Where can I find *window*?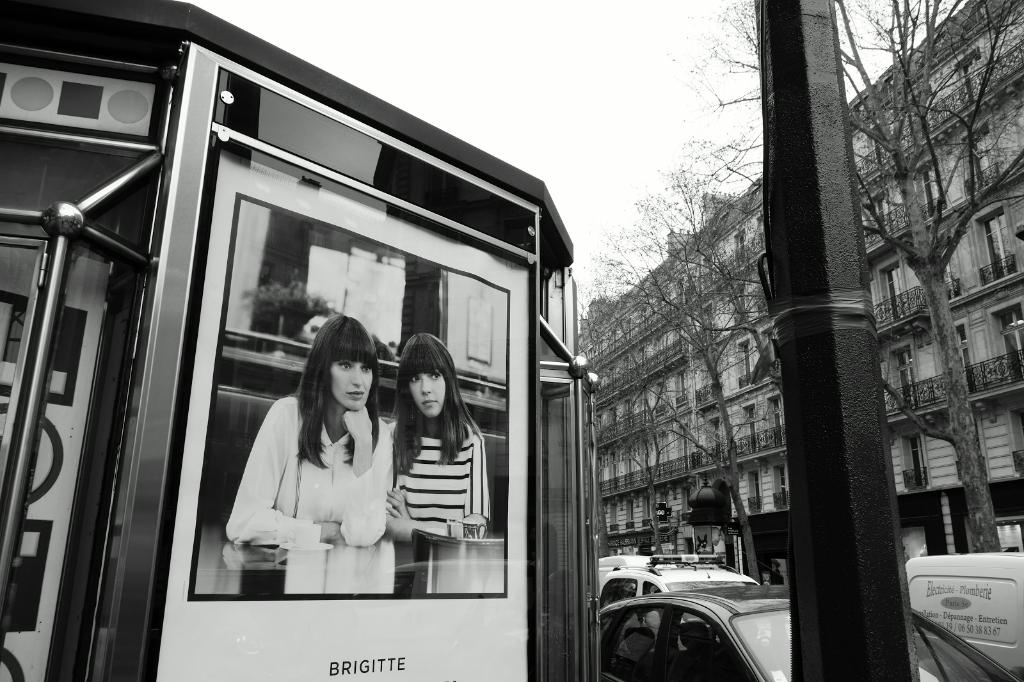
You can find it at {"left": 779, "top": 468, "right": 786, "bottom": 510}.
